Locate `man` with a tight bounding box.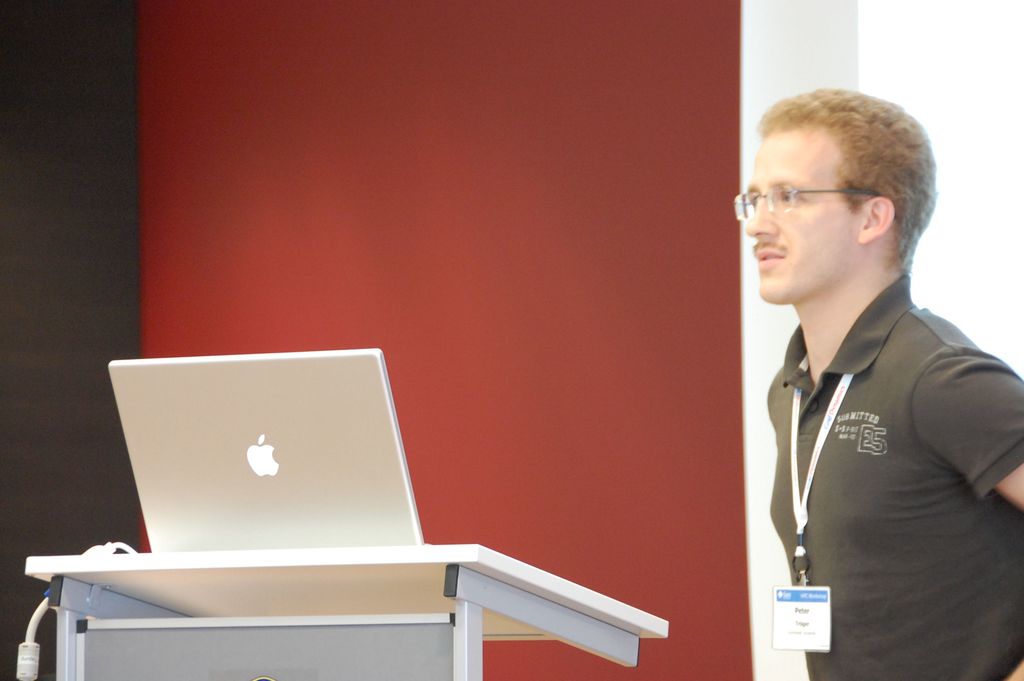
bbox=[720, 90, 1014, 671].
